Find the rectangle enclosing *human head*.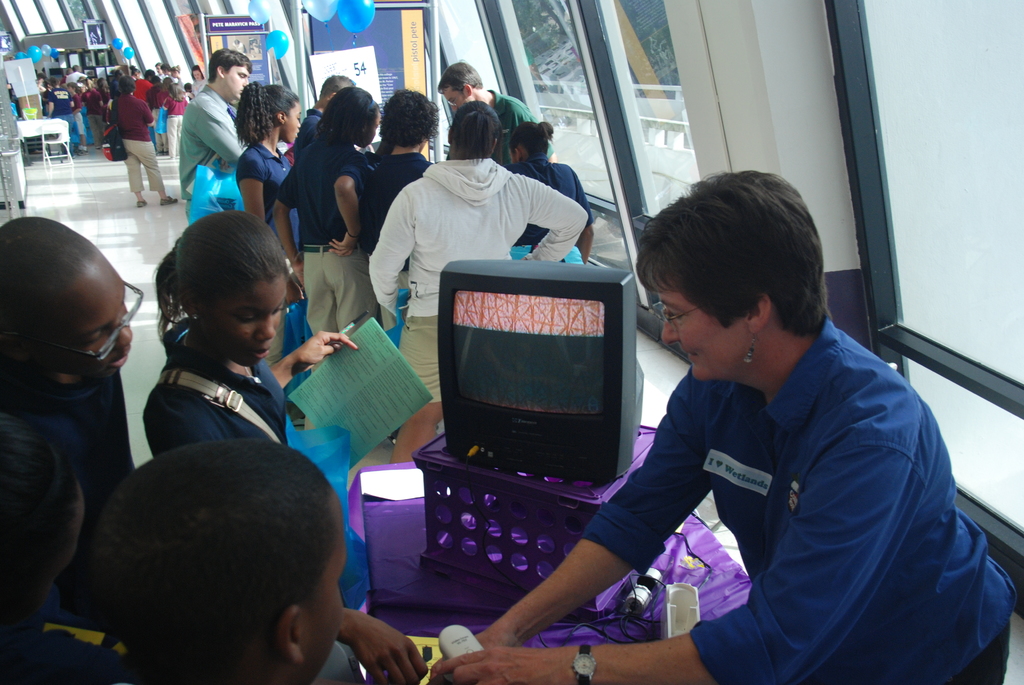
(437, 63, 483, 115).
